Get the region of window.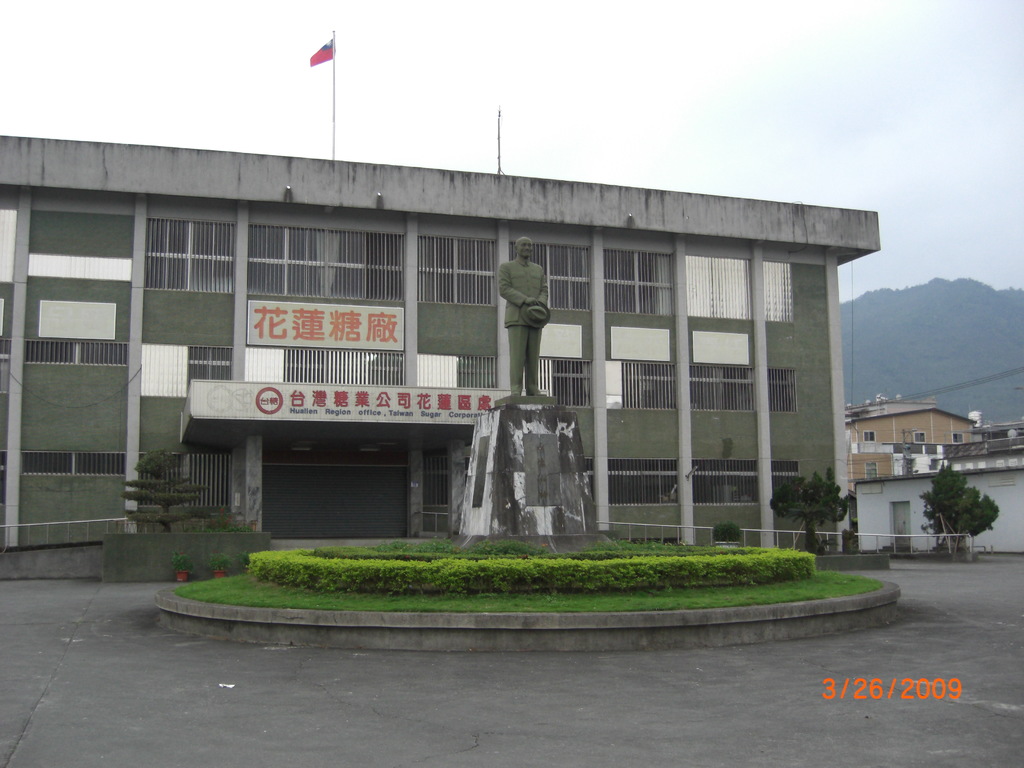
(x1=599, y1=250, x2=673, y2=315).
